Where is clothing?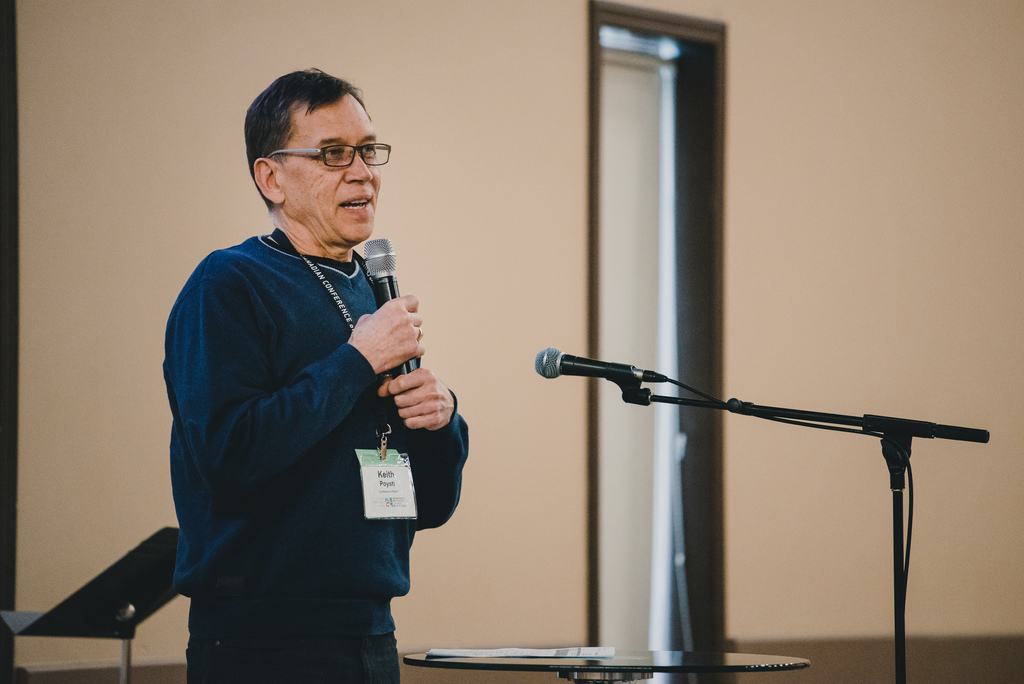
locate(208, 188, 485, 664).
